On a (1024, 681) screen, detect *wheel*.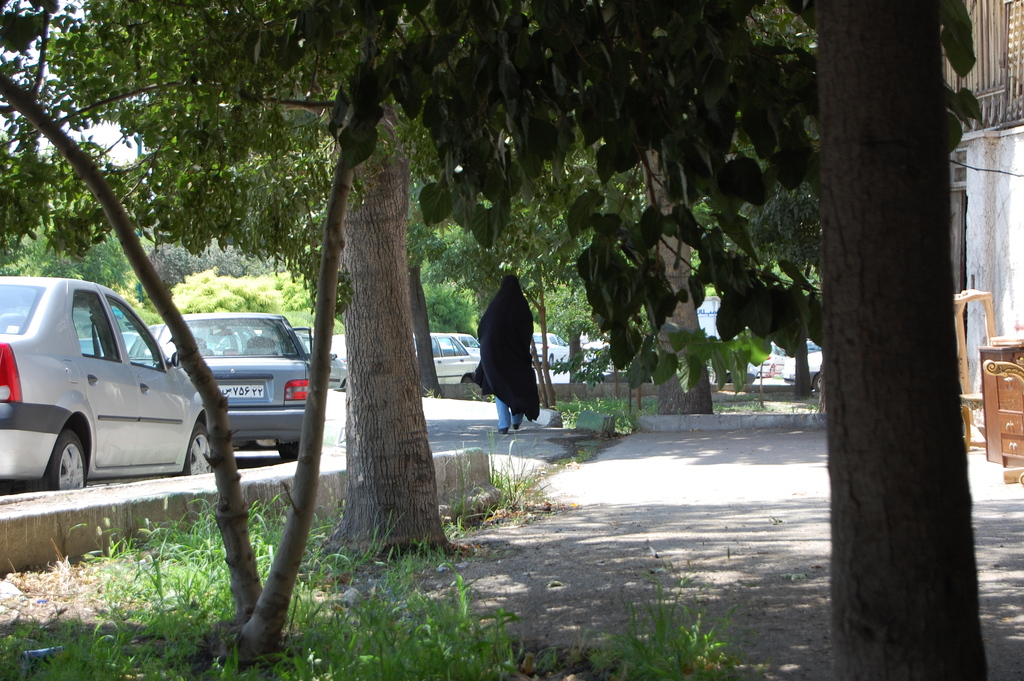
278,445,295,461.
